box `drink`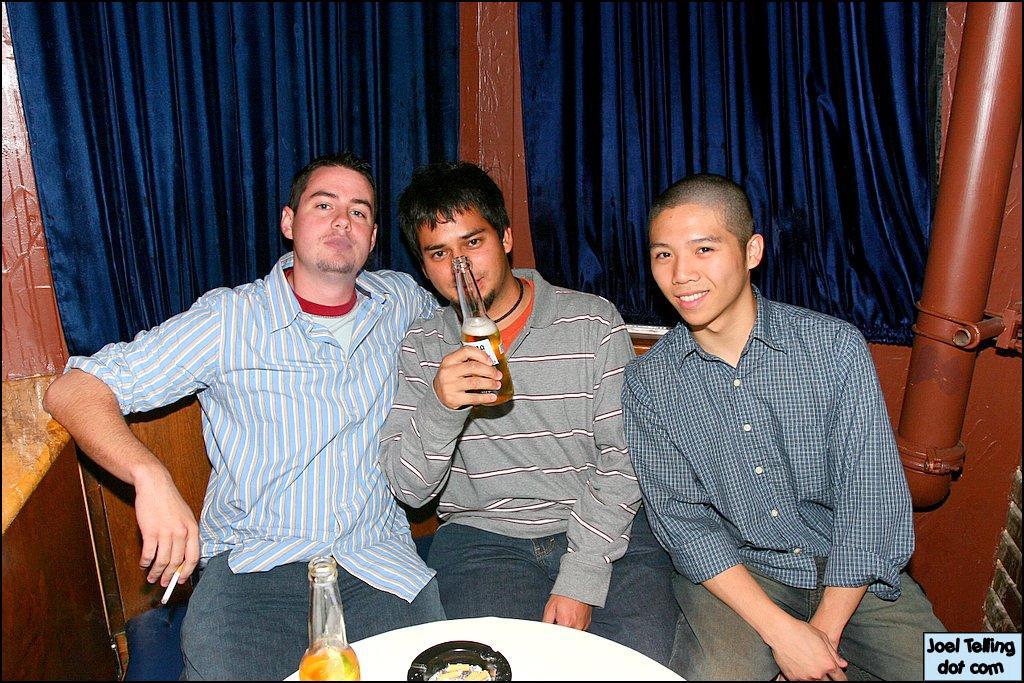
x1=296 y1=562 x2=358 y2=682
